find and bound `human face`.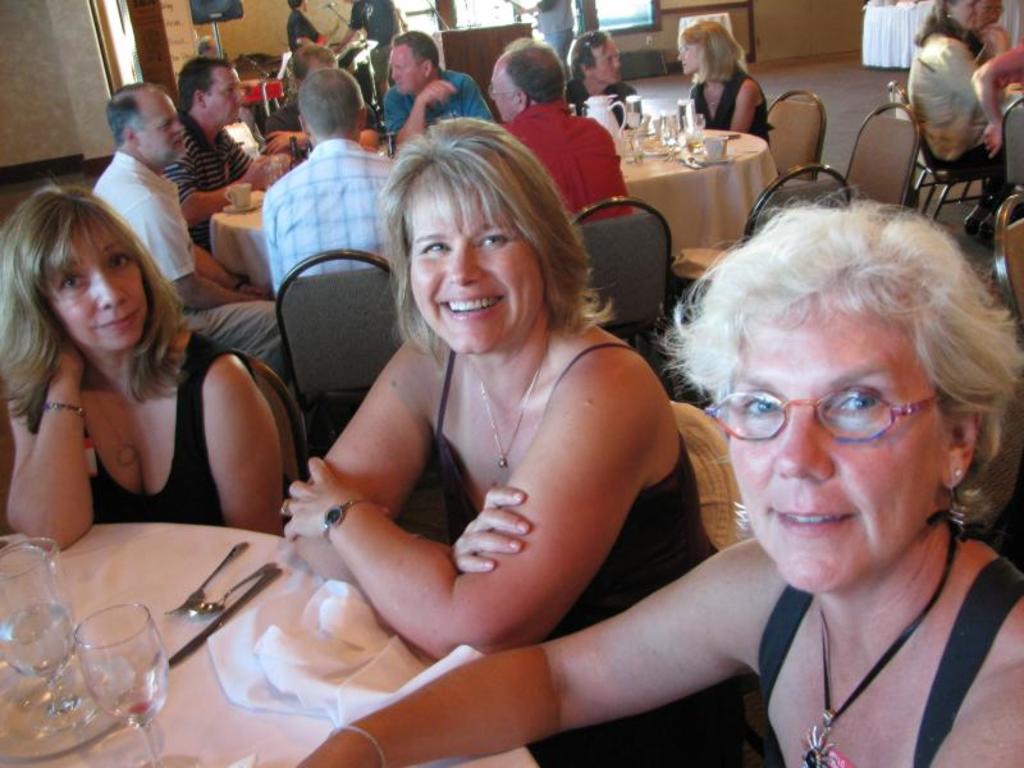
Bound: left=724, top=293, right=941, bottom=595.
